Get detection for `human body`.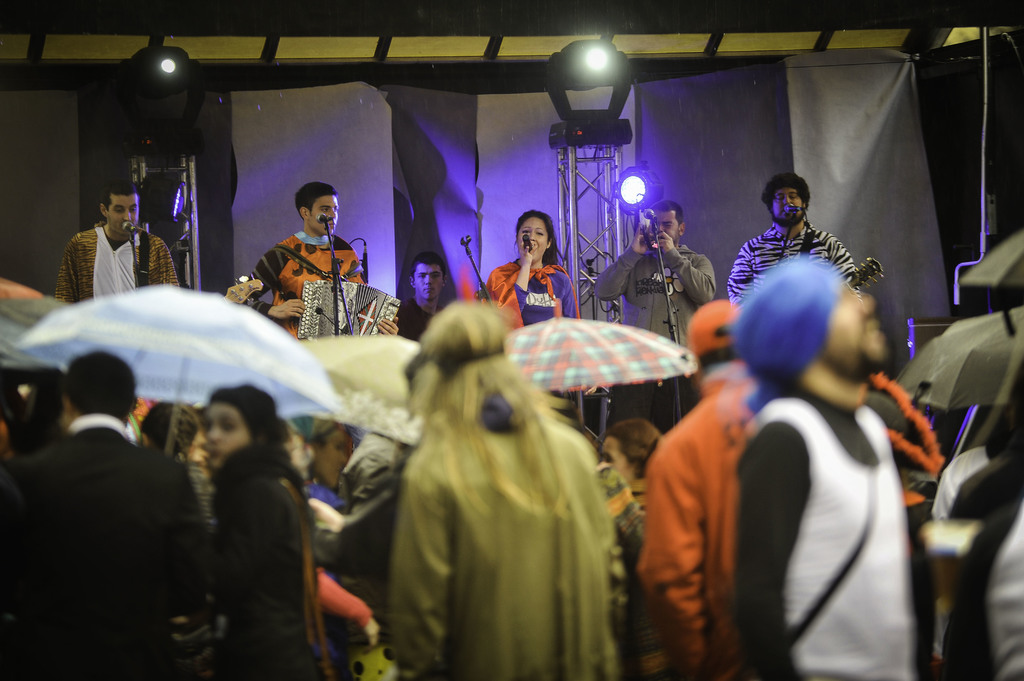
Detection: detection(488, 241, 581, 328).
